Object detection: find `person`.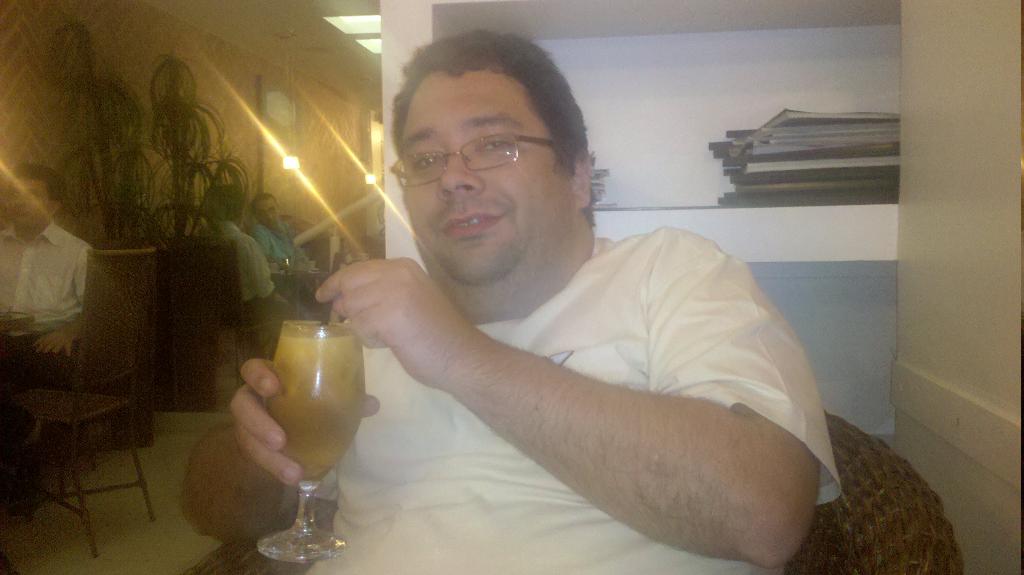
region(0, 174, 93, 522).
